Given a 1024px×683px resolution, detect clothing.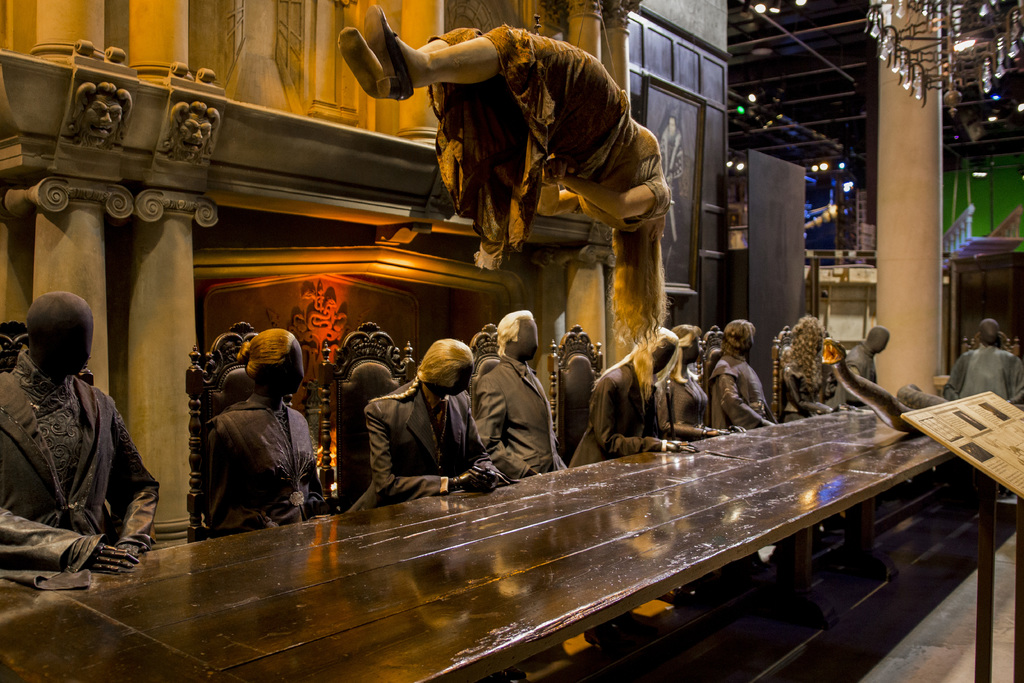
0/350/191/598.
